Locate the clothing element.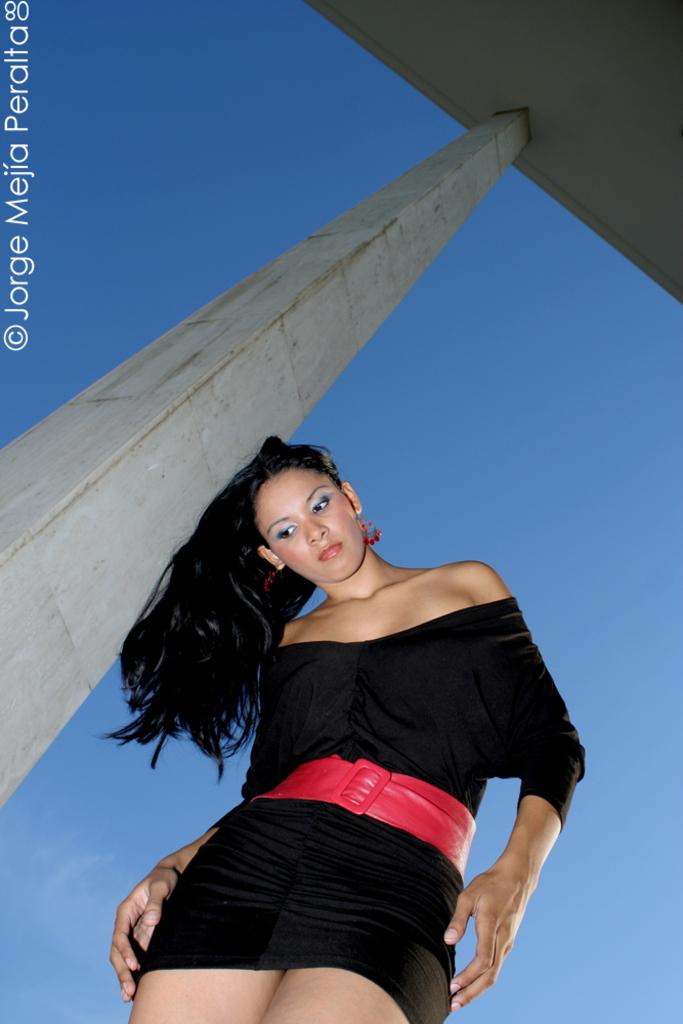
Element bbox: region(172, 556, 540, 998).
